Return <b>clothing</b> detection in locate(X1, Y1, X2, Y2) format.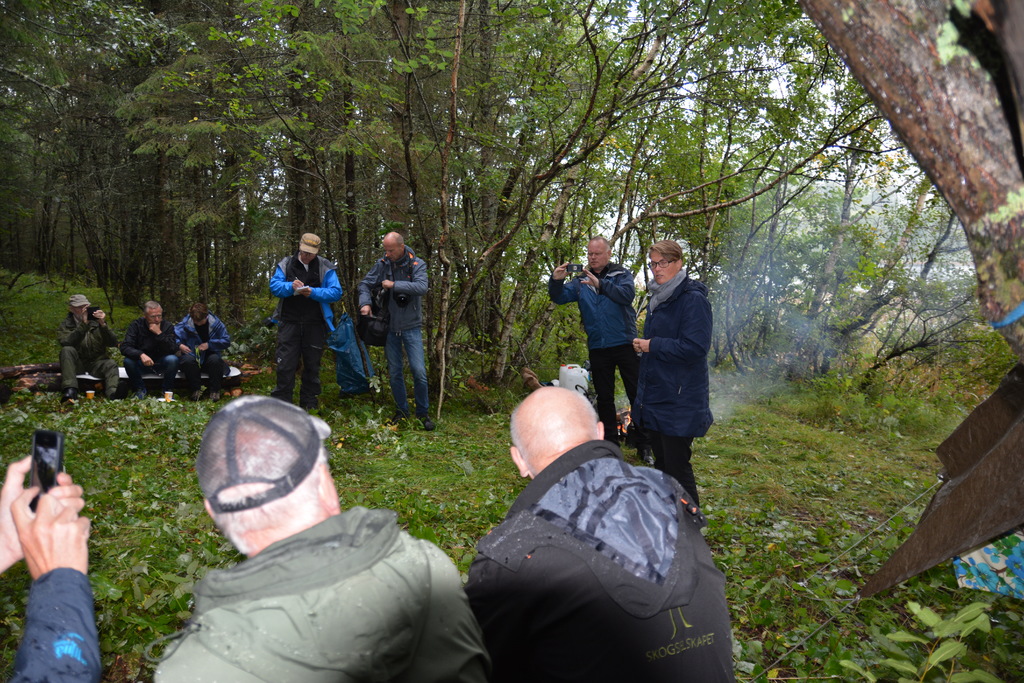
locate(125, 315, 177, 381).
